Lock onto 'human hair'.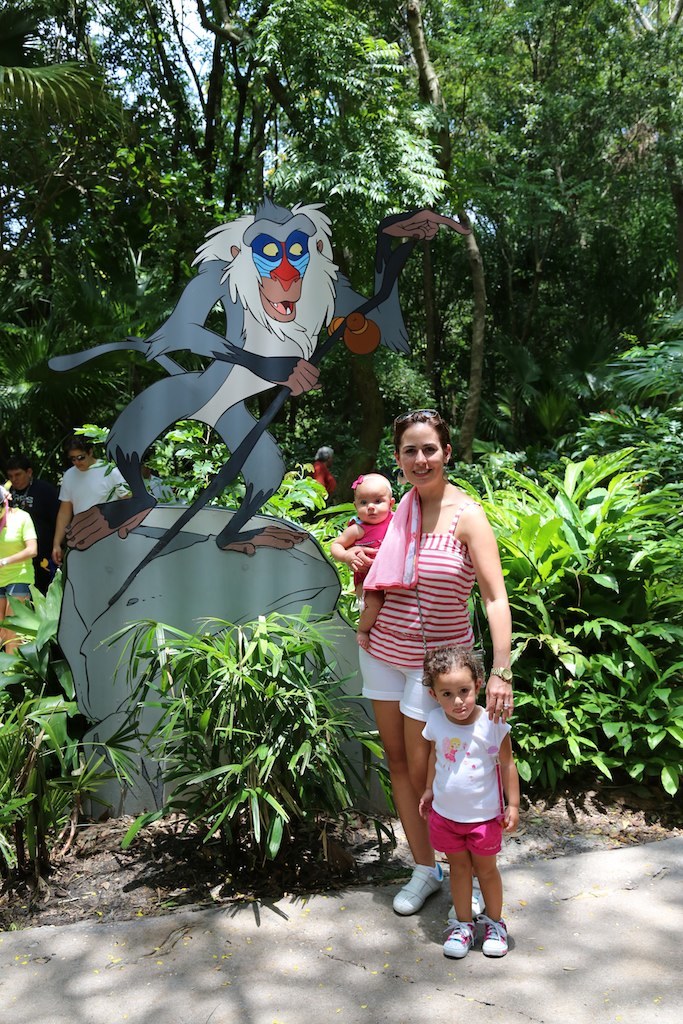
Locked: box(386, 407, 449, 450).
